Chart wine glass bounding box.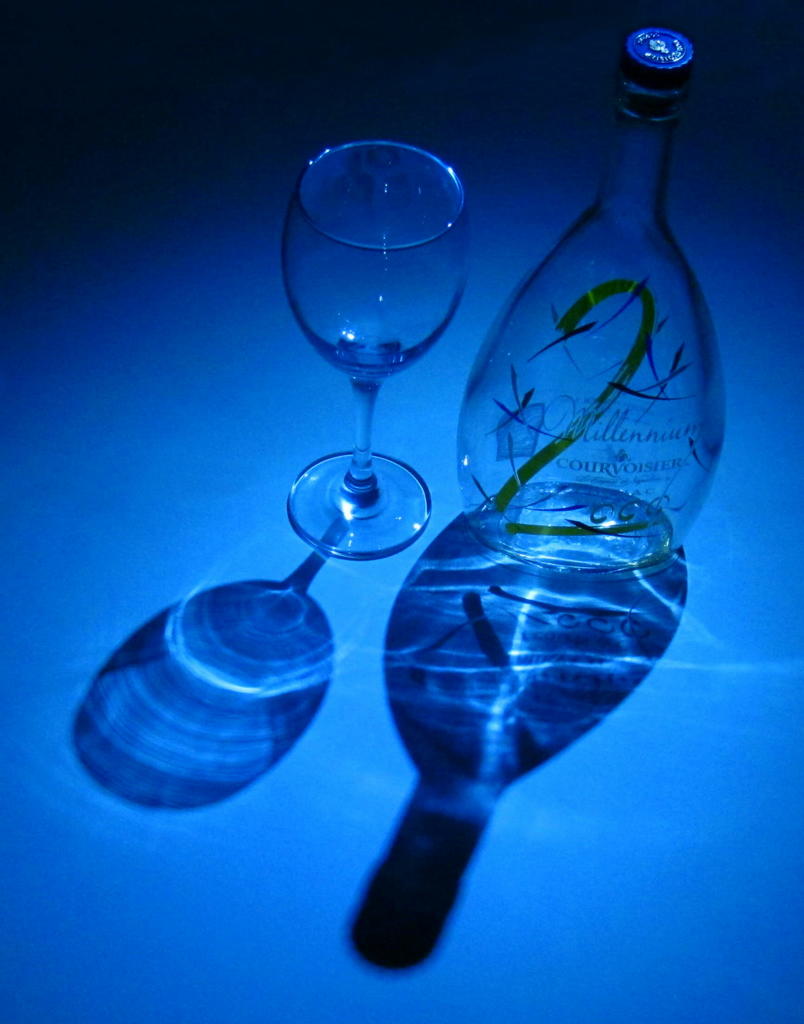
Charted: locate(286, 143, 467, 563).
